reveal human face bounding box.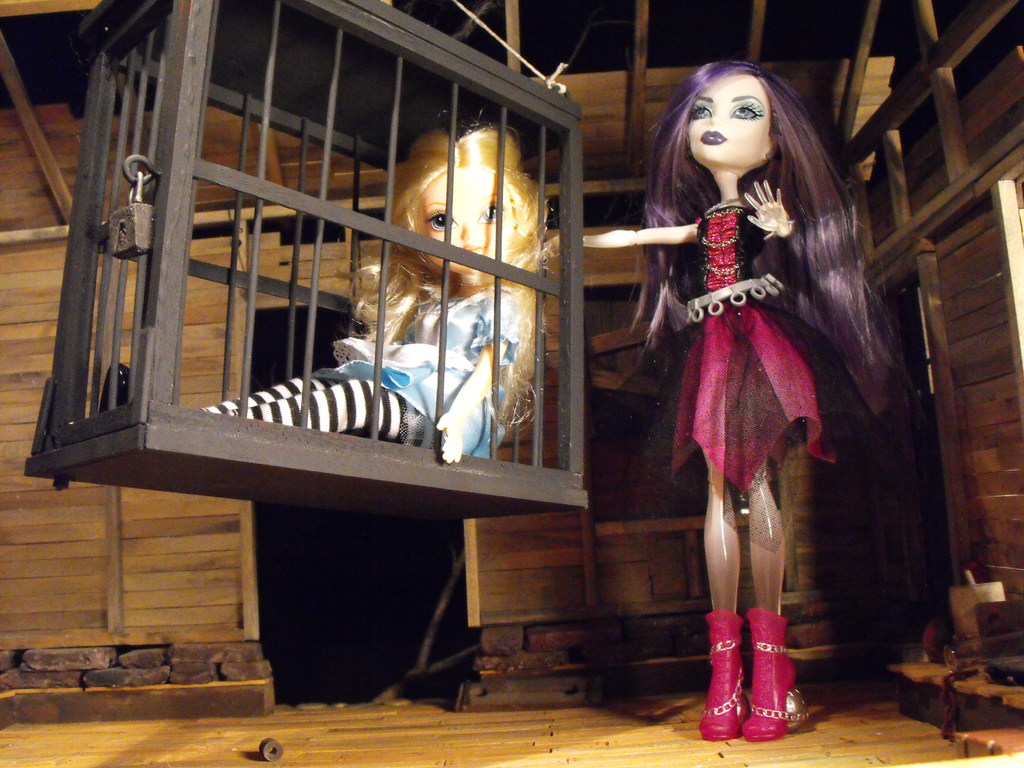
Revealed: (415, 166, 515, 274).
